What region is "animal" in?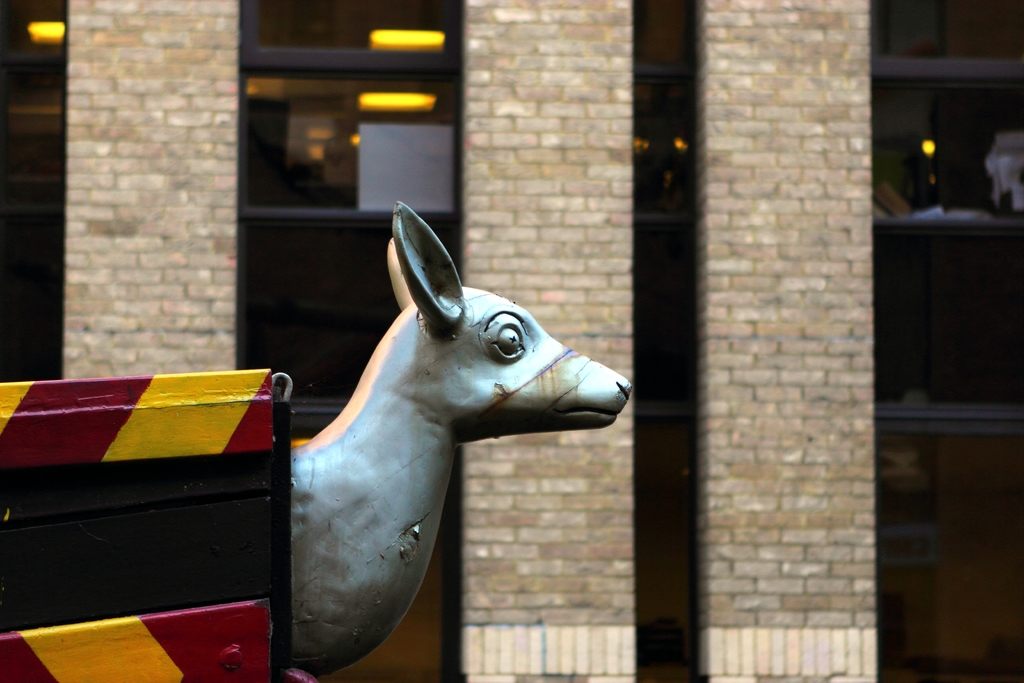
bbox(288, 199, 629, 678).
